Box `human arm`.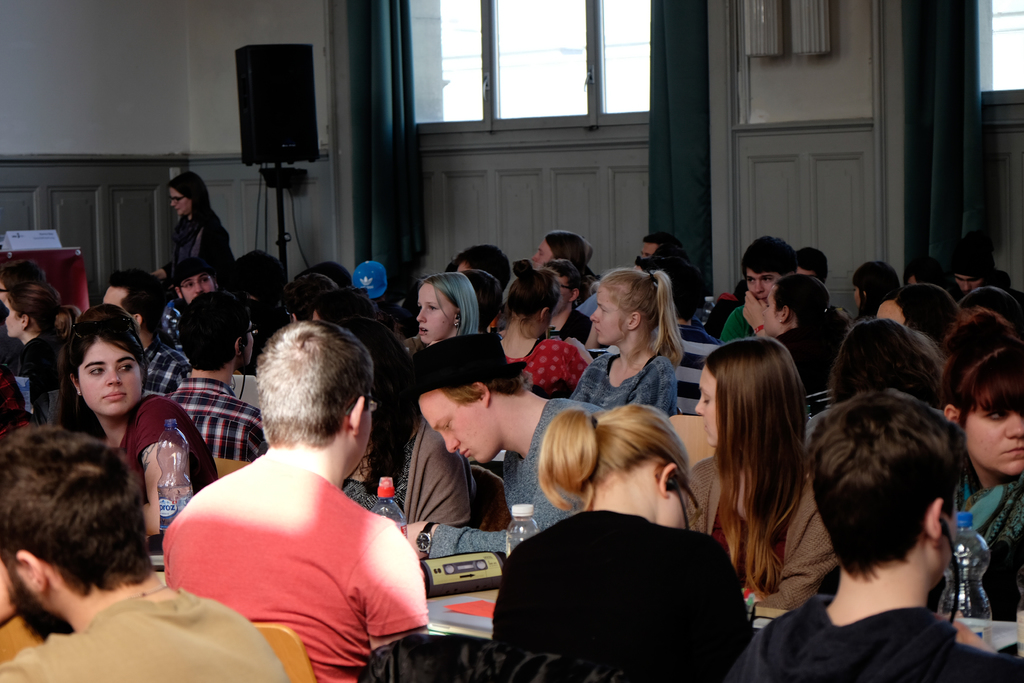
rect(13, 340, 61, 402).
